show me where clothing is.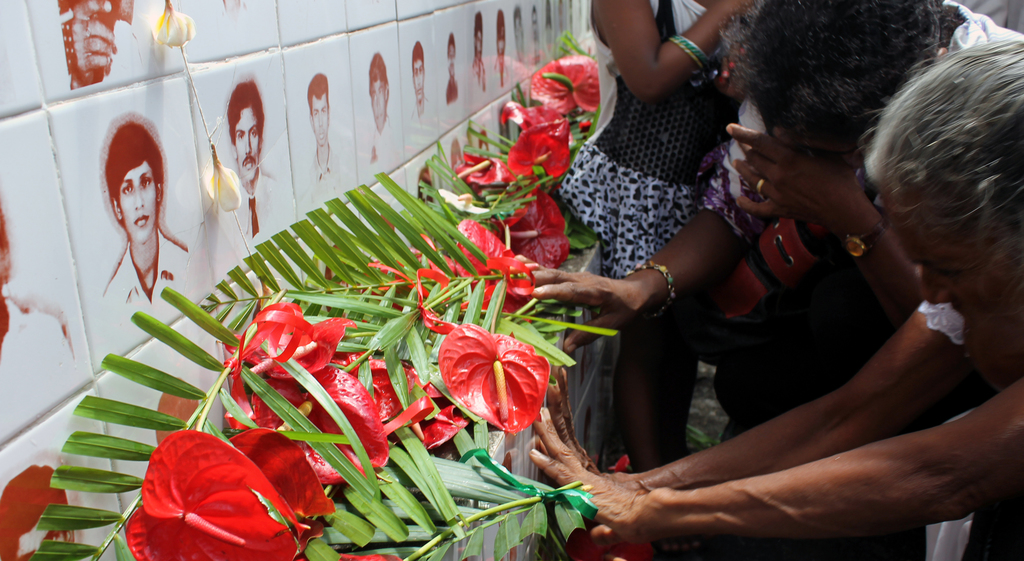
clothing is at (920,295,973,342).
